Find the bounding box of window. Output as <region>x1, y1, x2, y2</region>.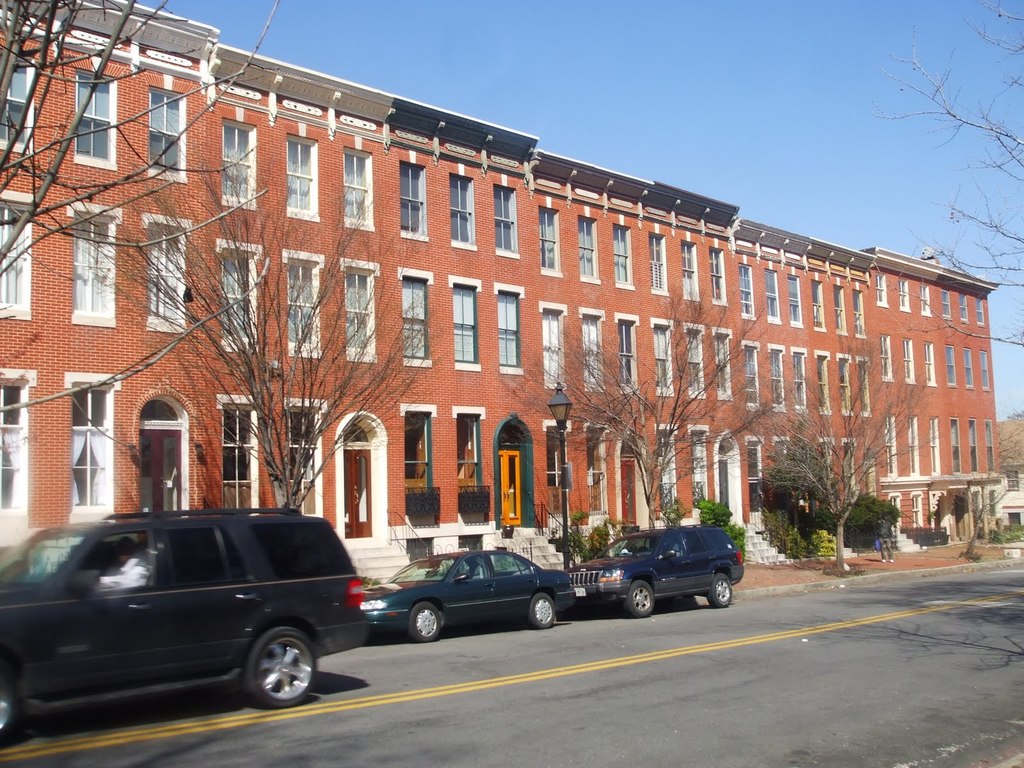
<region>284, 137, 317, 220</region>.
